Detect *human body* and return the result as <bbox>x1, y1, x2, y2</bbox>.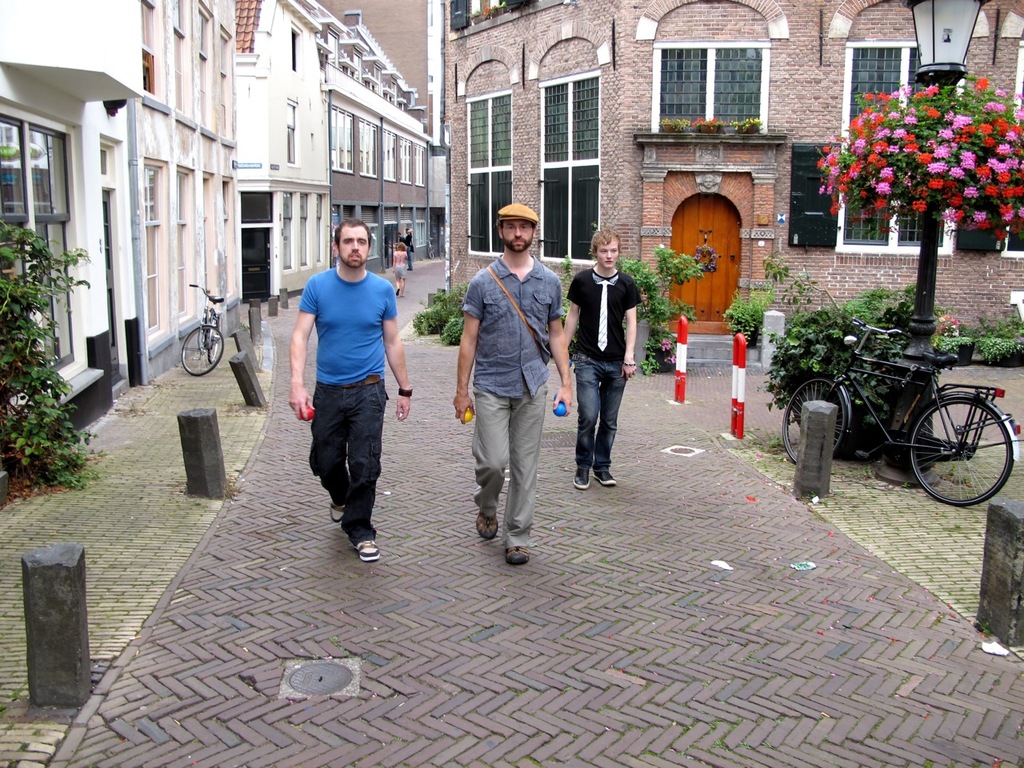
<bbox>563, 226, 635, 490</bbox>.
